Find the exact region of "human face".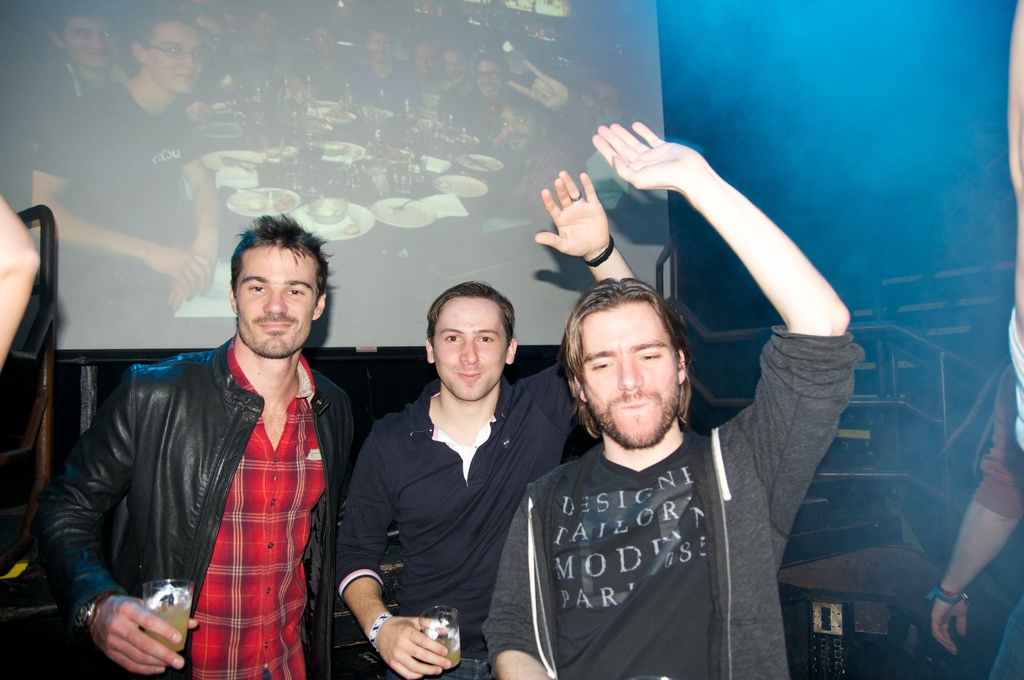
Exact region: (left=434, top=299, right=506, bottom=403).
